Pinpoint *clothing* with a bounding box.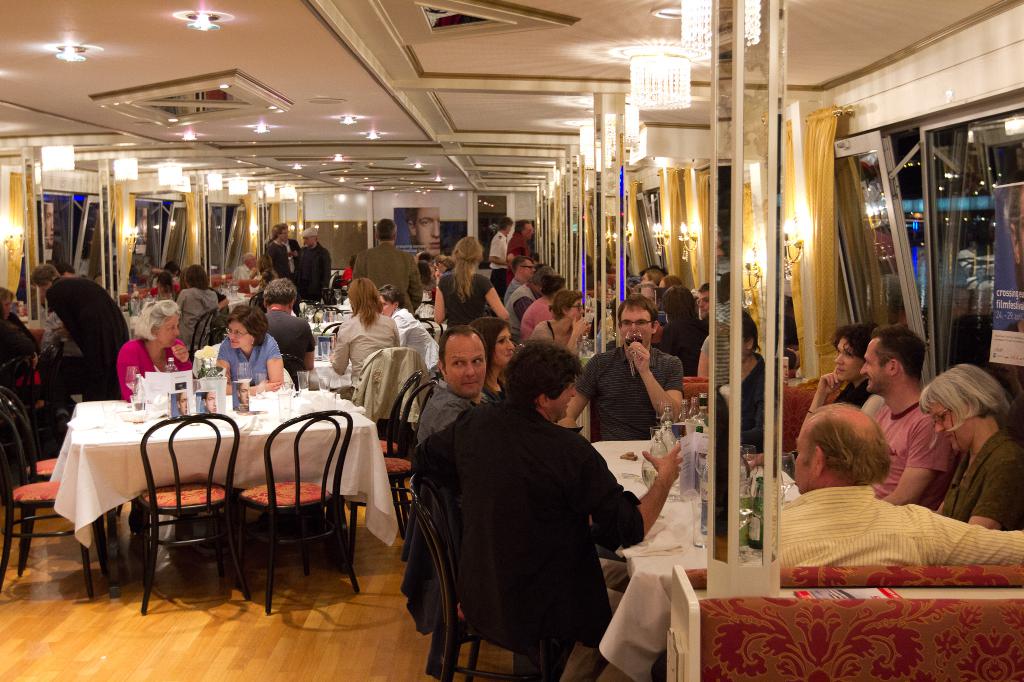
left=273, top=239, right=302, bottom=280.
